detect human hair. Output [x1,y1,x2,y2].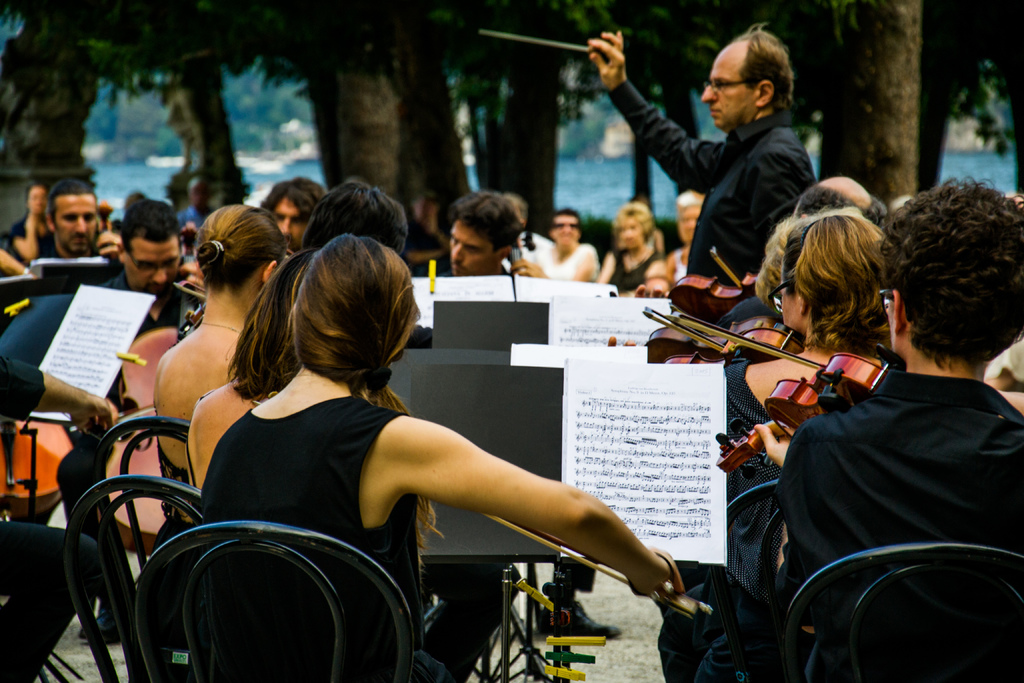
[217,239,314,397].
